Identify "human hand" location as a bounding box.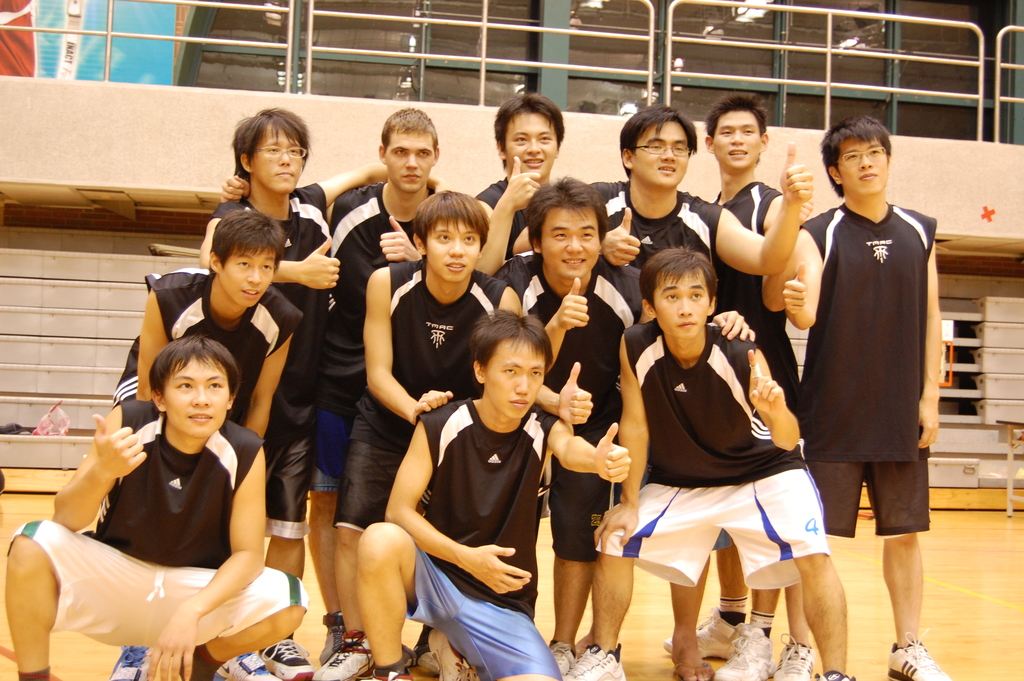
776,137,814,209.
